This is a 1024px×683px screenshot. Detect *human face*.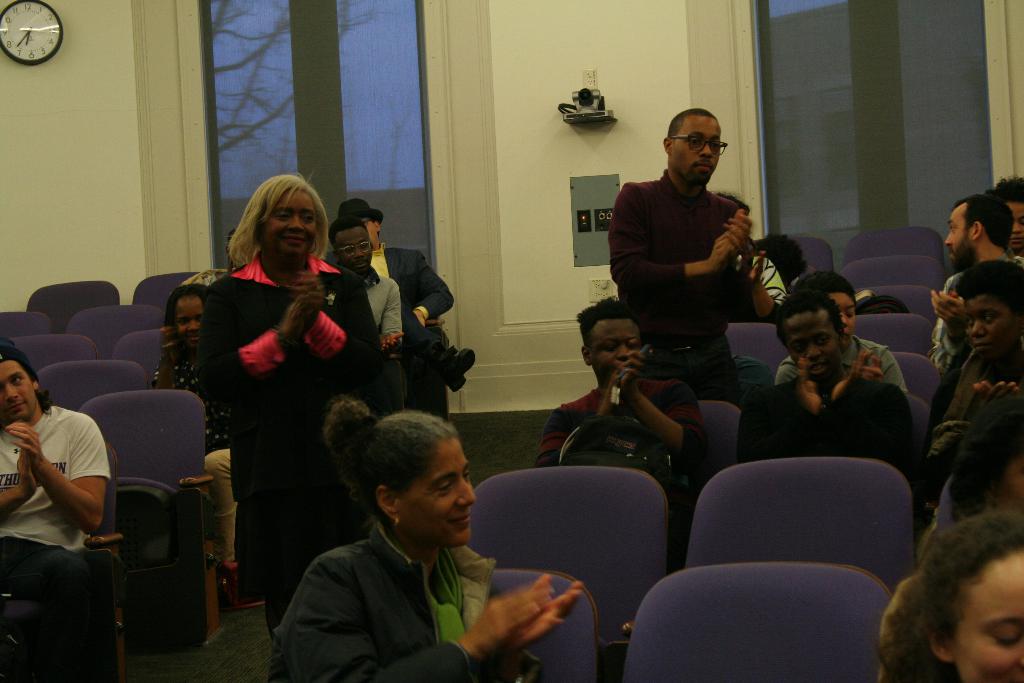
detection(942, 201, 964, 265).
